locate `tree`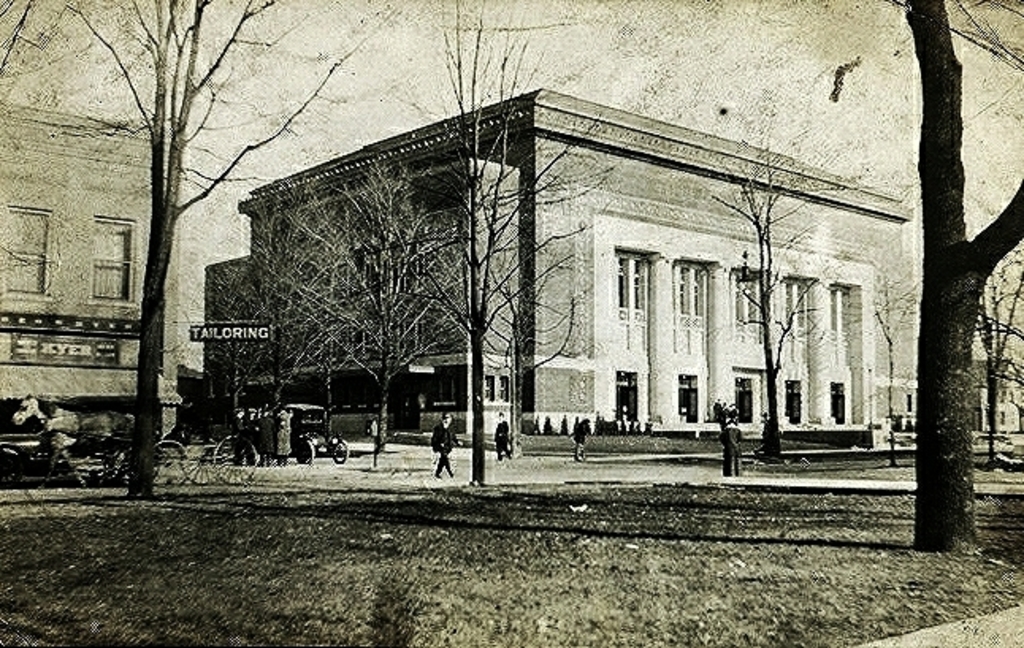
BBox(423, 0, 610, 509)
